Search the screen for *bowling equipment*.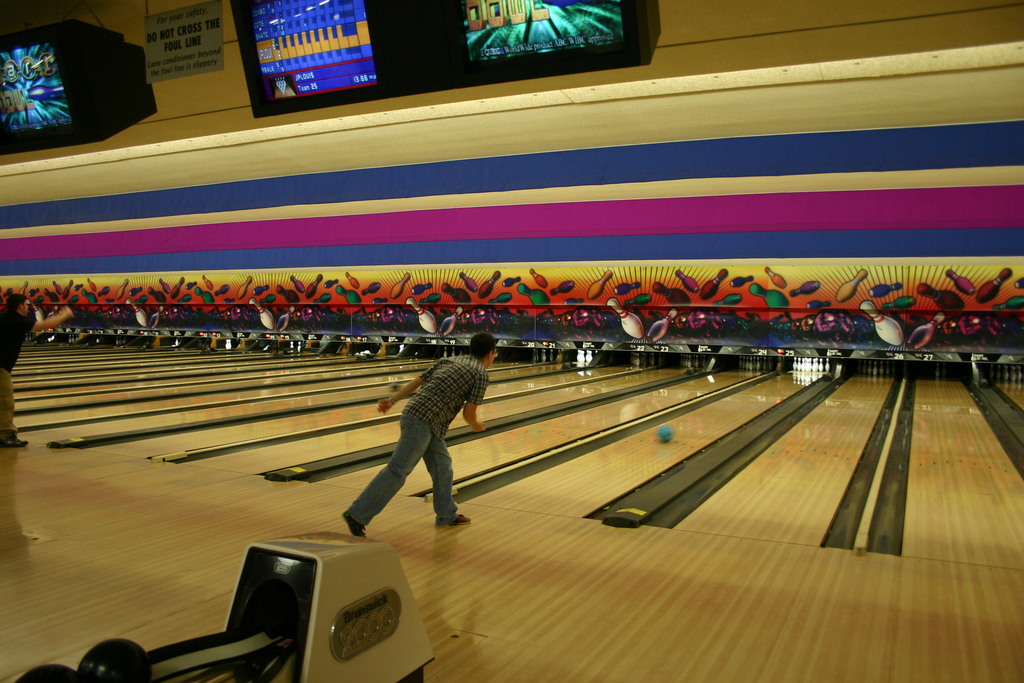
Found at select_region(303, 273, 325, 299).
